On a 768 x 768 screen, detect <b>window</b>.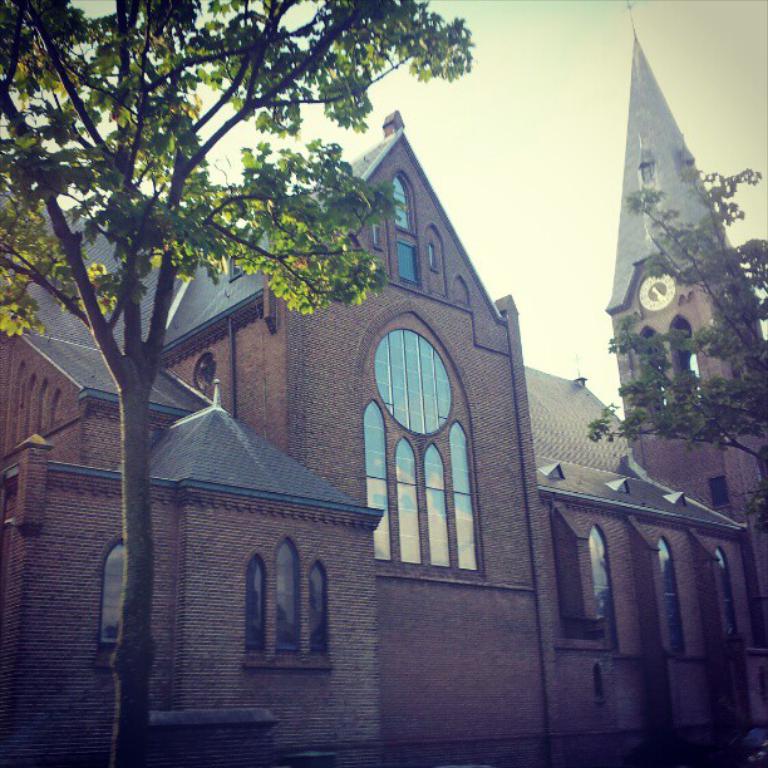
box(584, 520, 621, 651).
